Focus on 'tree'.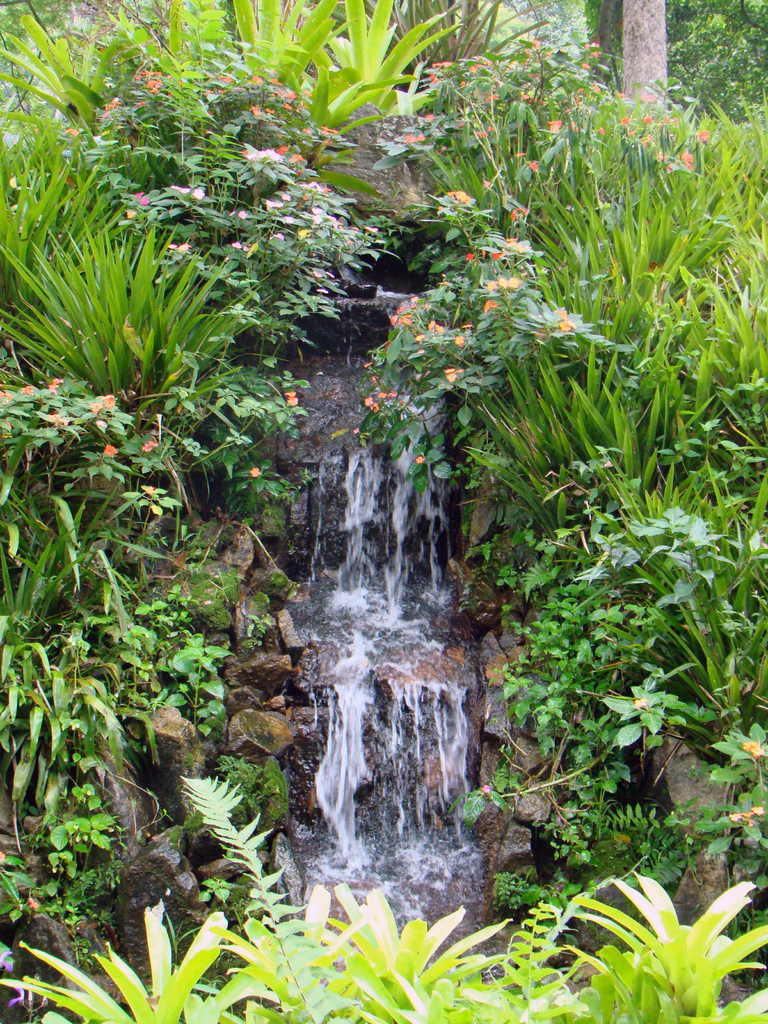
Focused at left=616, top=0, right=678, bottom=131.
